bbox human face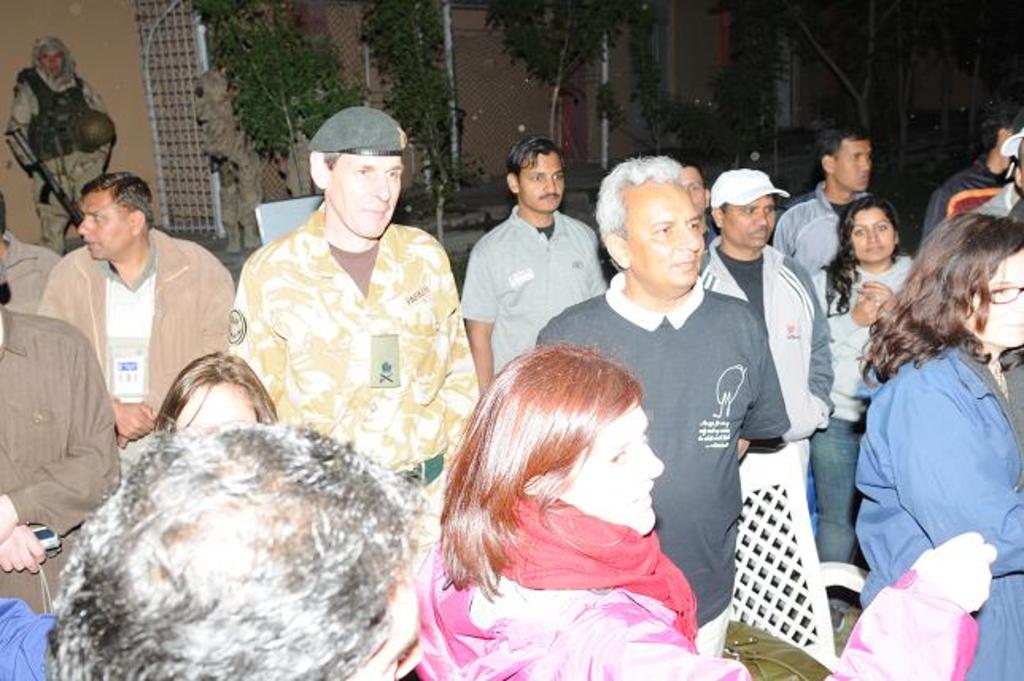
[727,196,776,248]
